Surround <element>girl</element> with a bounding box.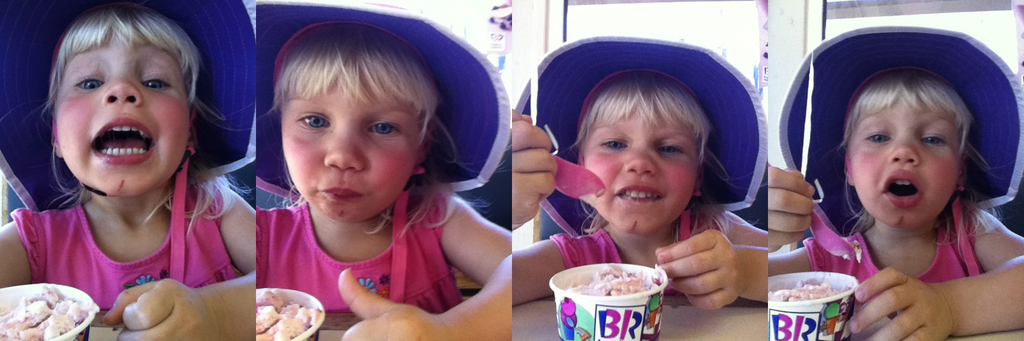
(765, 2, 1023, 337).
